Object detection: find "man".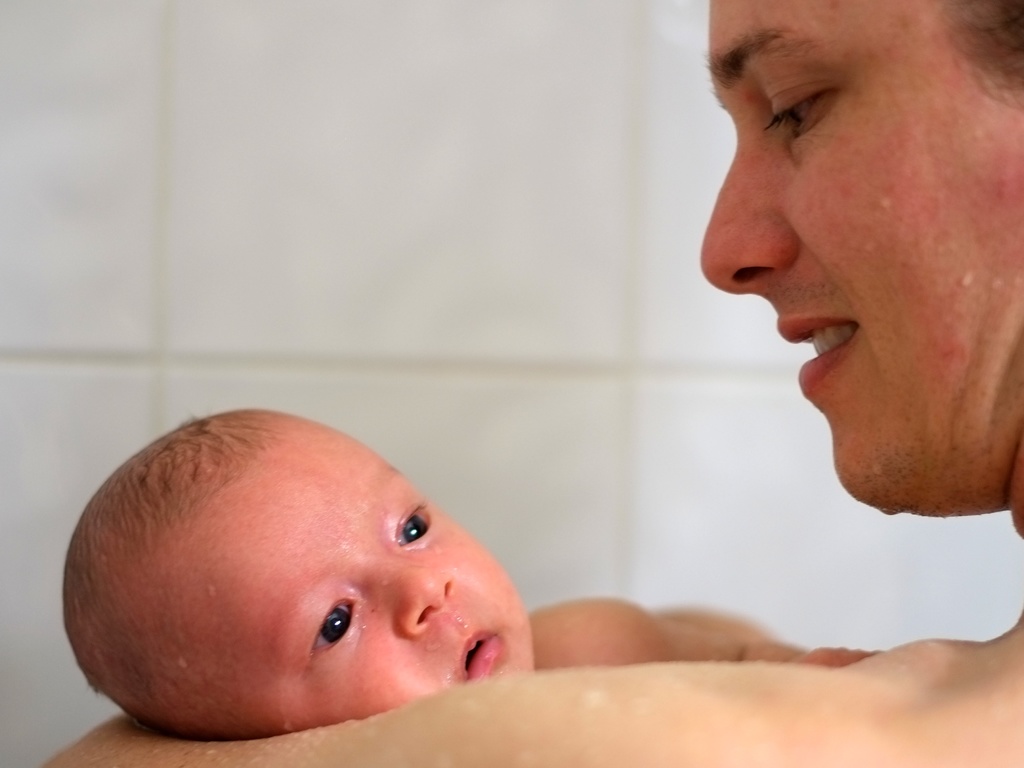
(x1=38, y1=0, x2=1023, y2=767).
